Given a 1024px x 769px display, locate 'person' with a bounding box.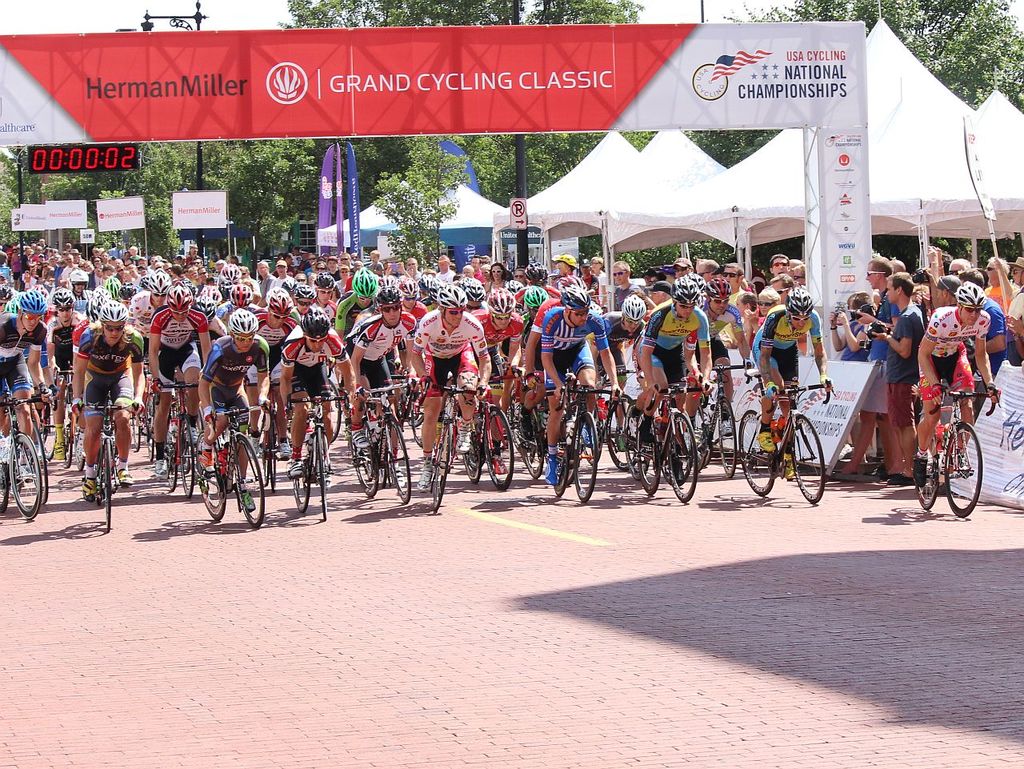
Located: (x1=552, y1=253, x2=582, y2=287).
